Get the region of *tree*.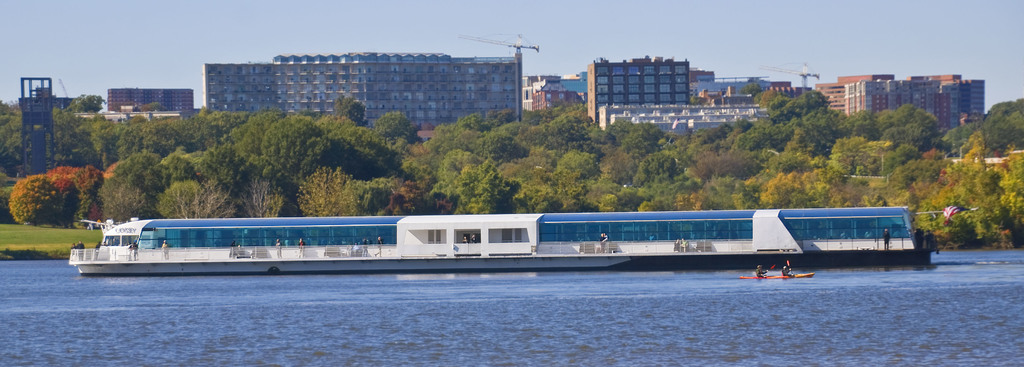
[x1=961, y1=97, x2=1023, y2=147].
